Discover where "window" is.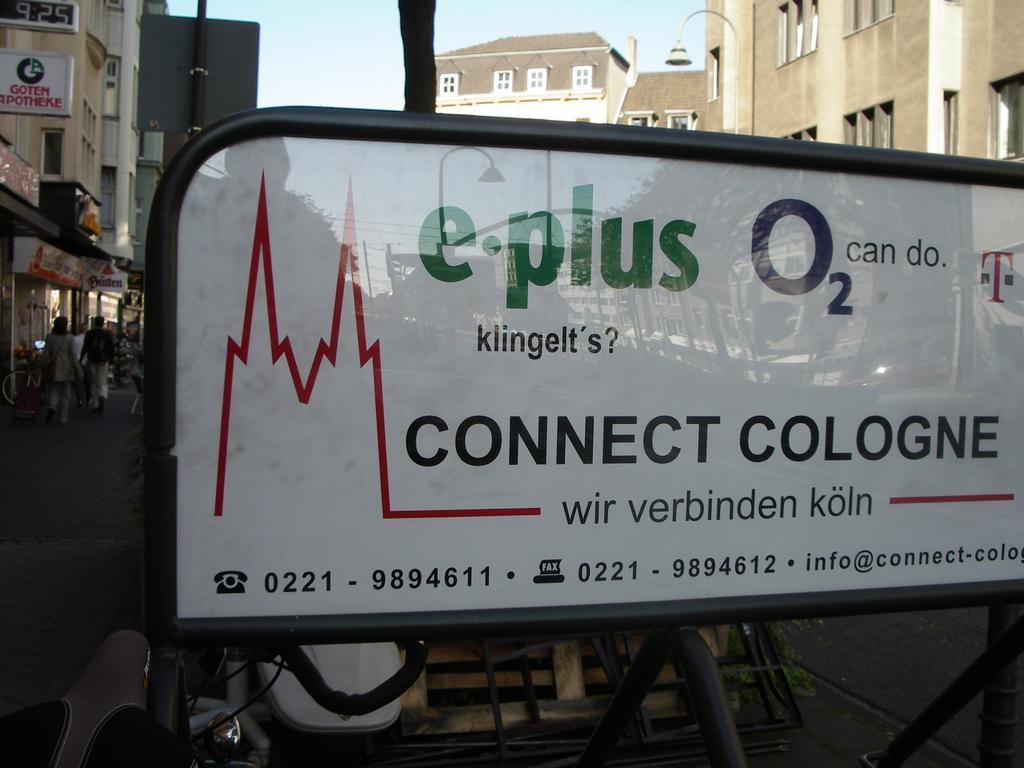
Discovered at [39,127,62,185].
